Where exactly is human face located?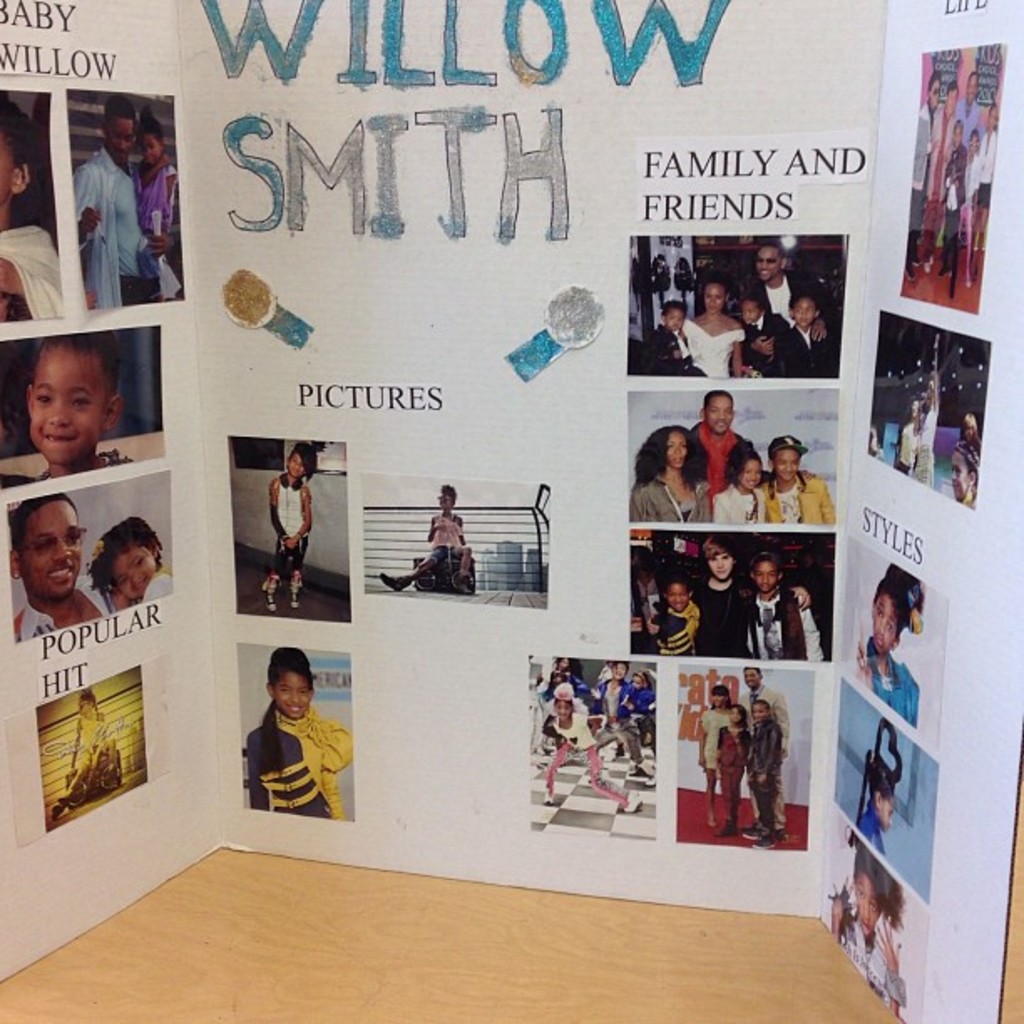
Its bounding box is (left=872, top=591, right=899, bottom=654).
